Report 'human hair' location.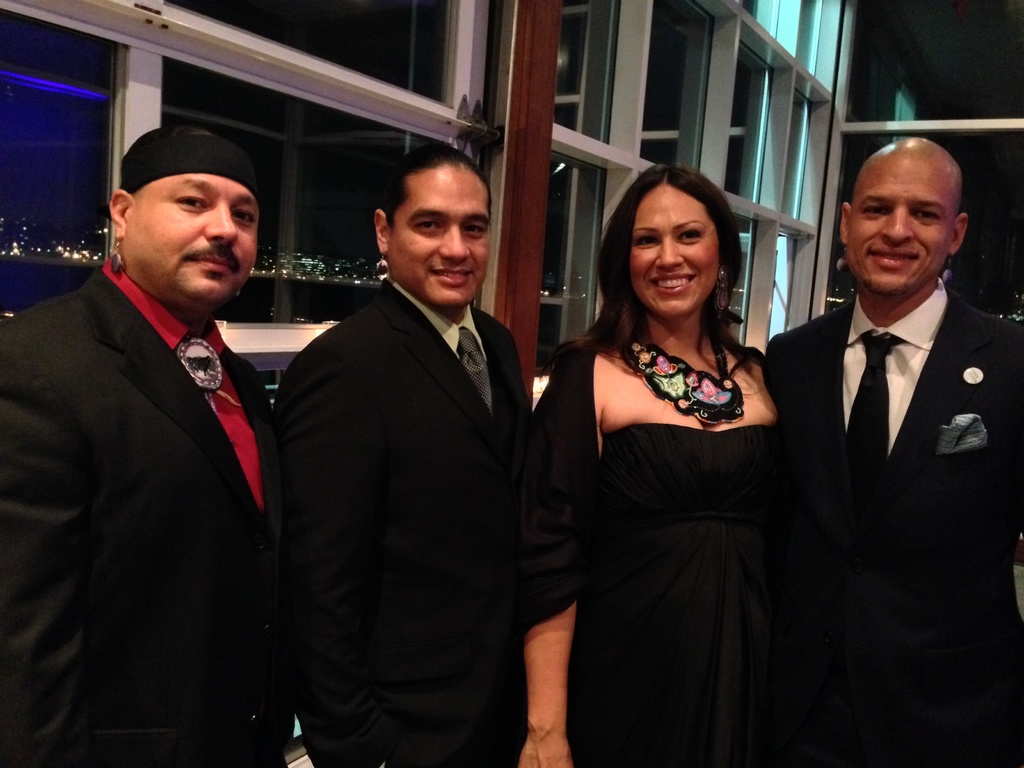
Report: 378,141,492,225.
